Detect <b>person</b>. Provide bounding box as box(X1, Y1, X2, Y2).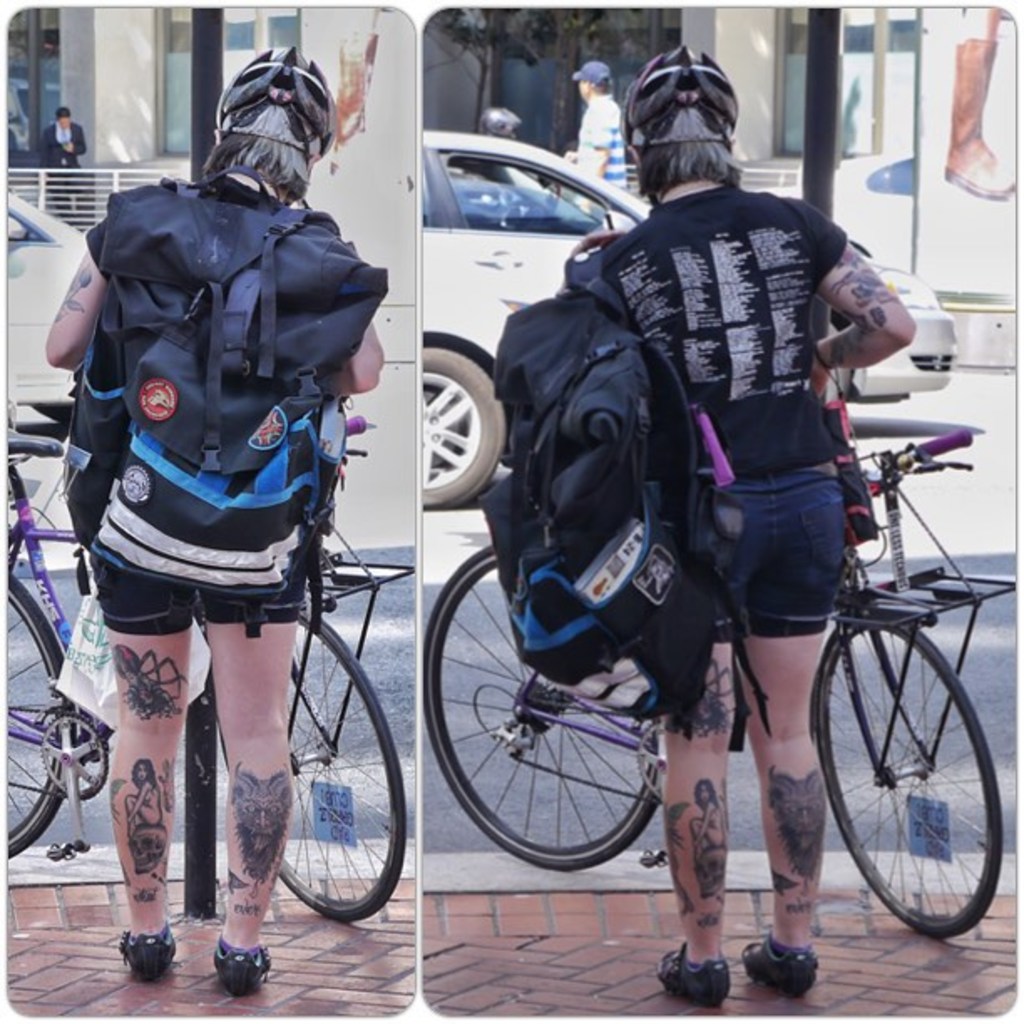
box(40, 47, 378, 997).
